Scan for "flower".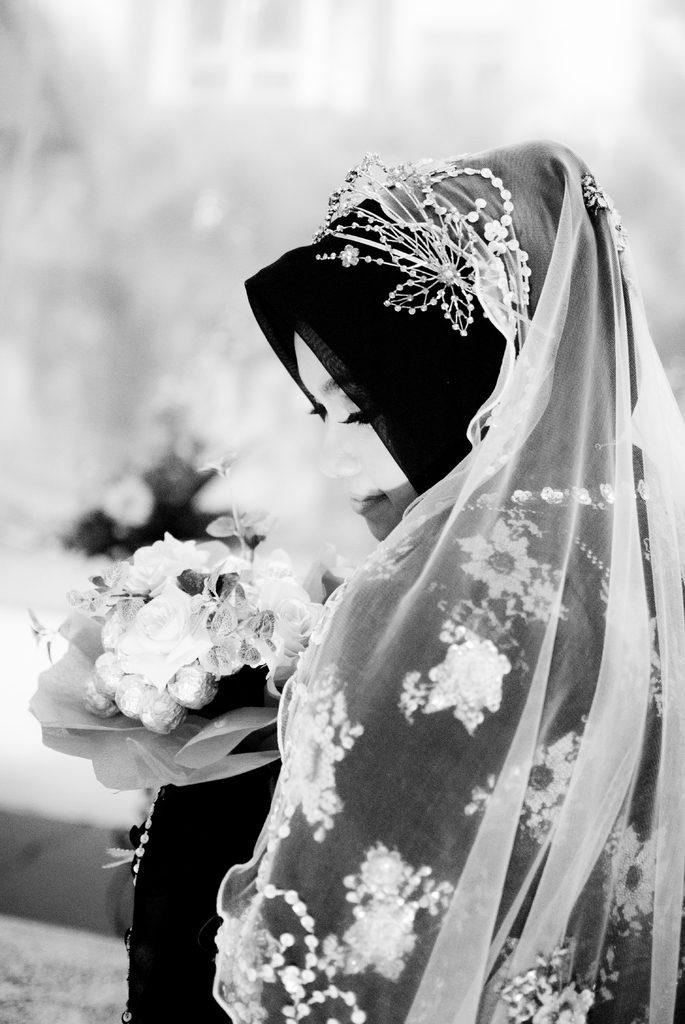
Scan result: [519, 586, 565, 621].
